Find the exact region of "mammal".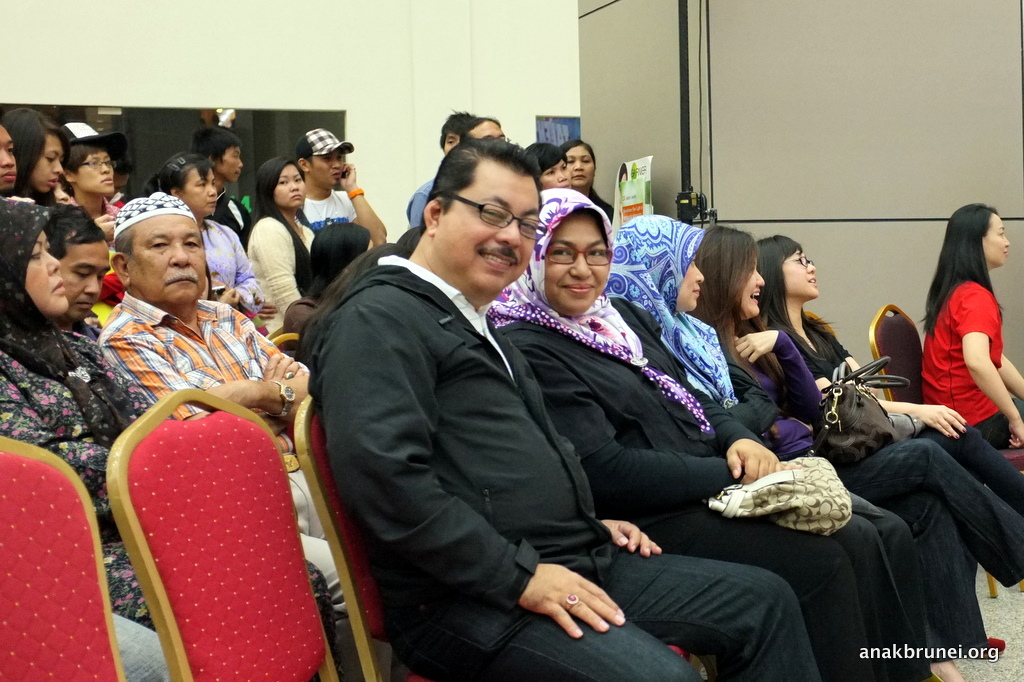
Exact region: bbox=(553, 138, 613, 221).
